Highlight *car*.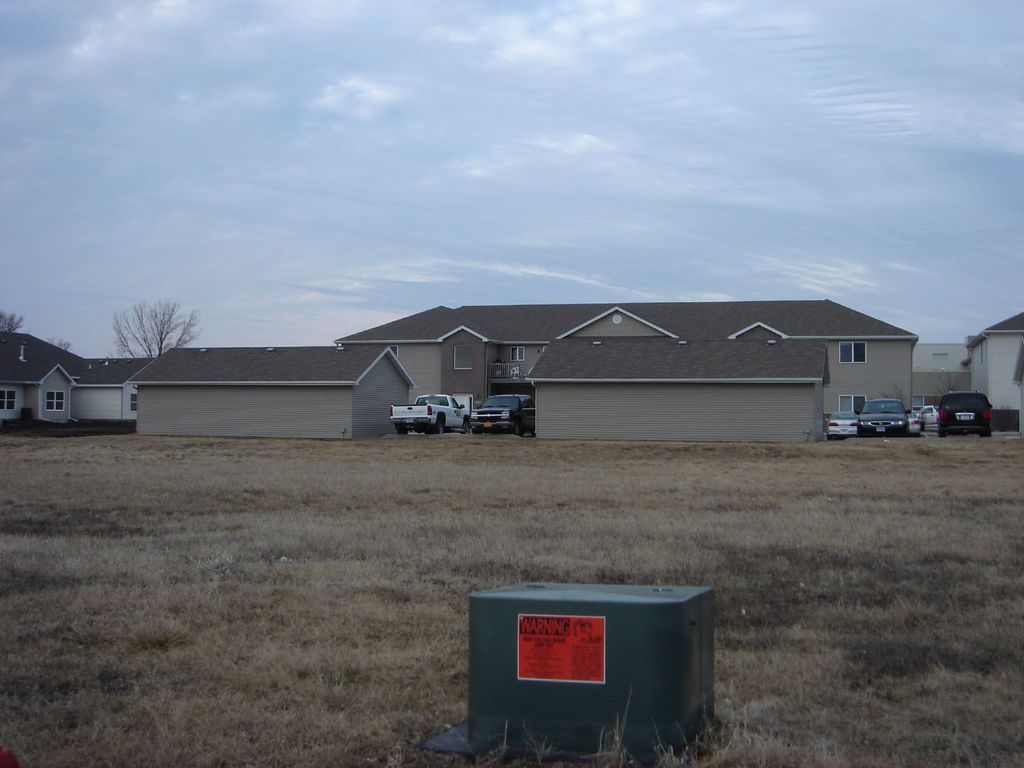
Highlighted region: left=920, top=404, right=938, bottom=431.
